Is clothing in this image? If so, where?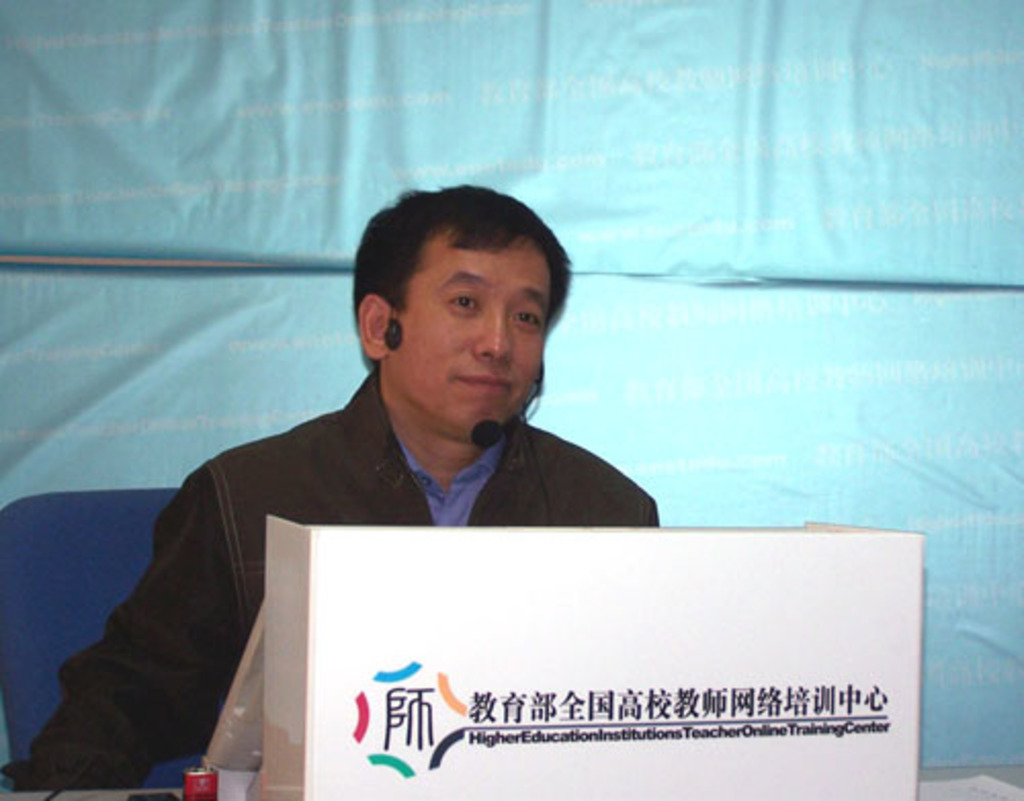
Yes, at select_region(0, 354, 657, 799).
